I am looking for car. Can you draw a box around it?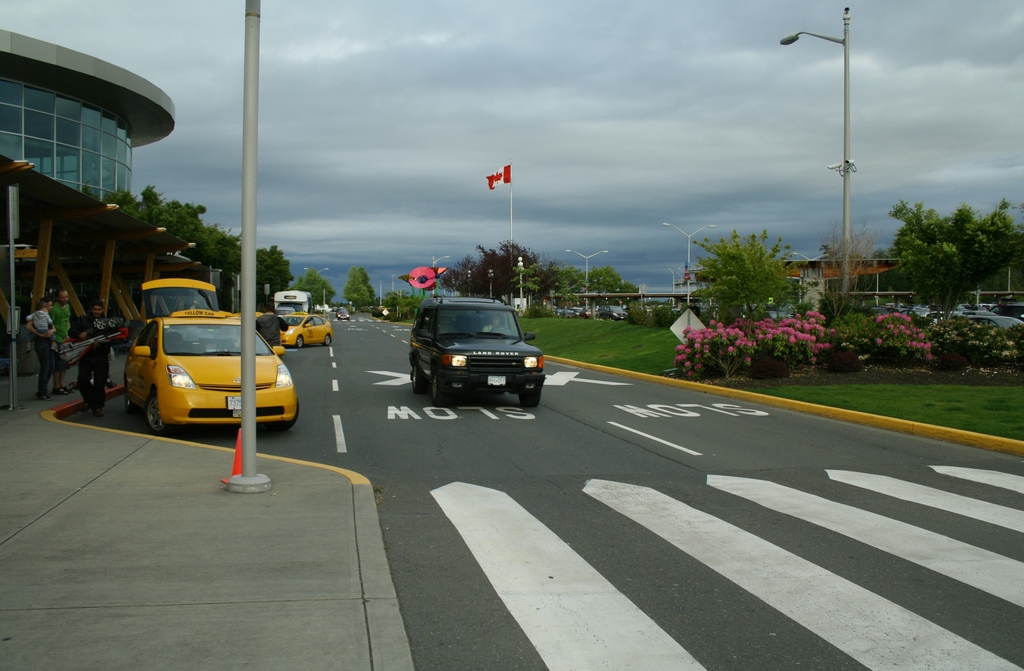
Sure, the bounding box is (409,298,544,401).
